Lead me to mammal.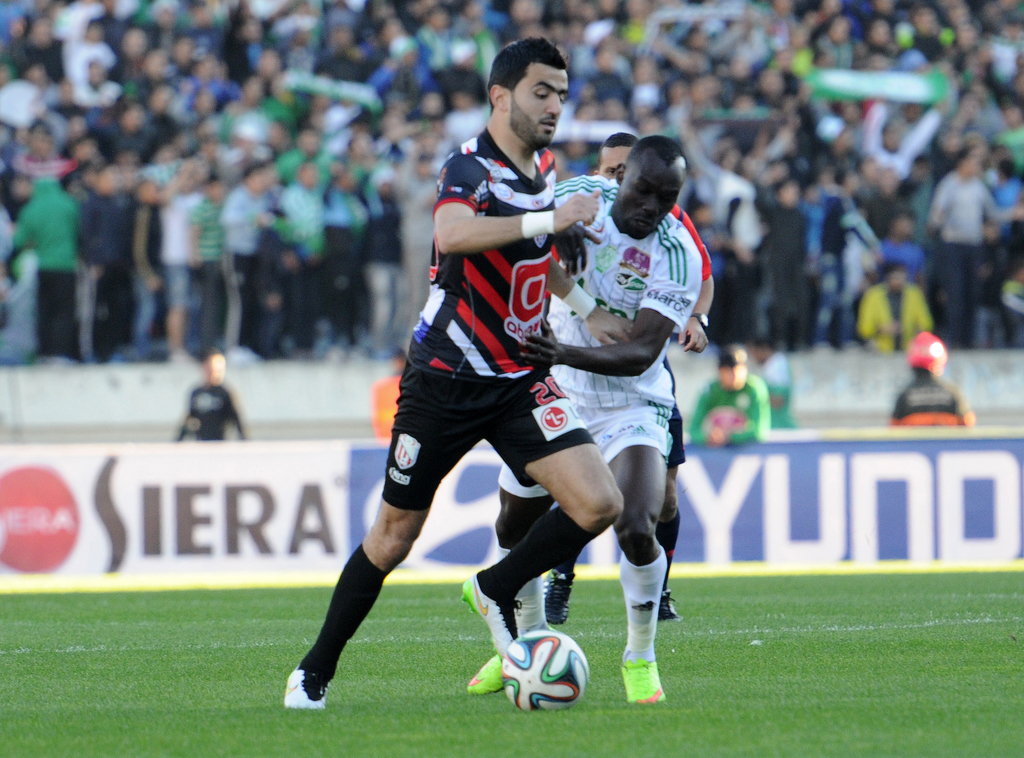
Lead to <bbox>892, 332, 980, 429</bbox>.
